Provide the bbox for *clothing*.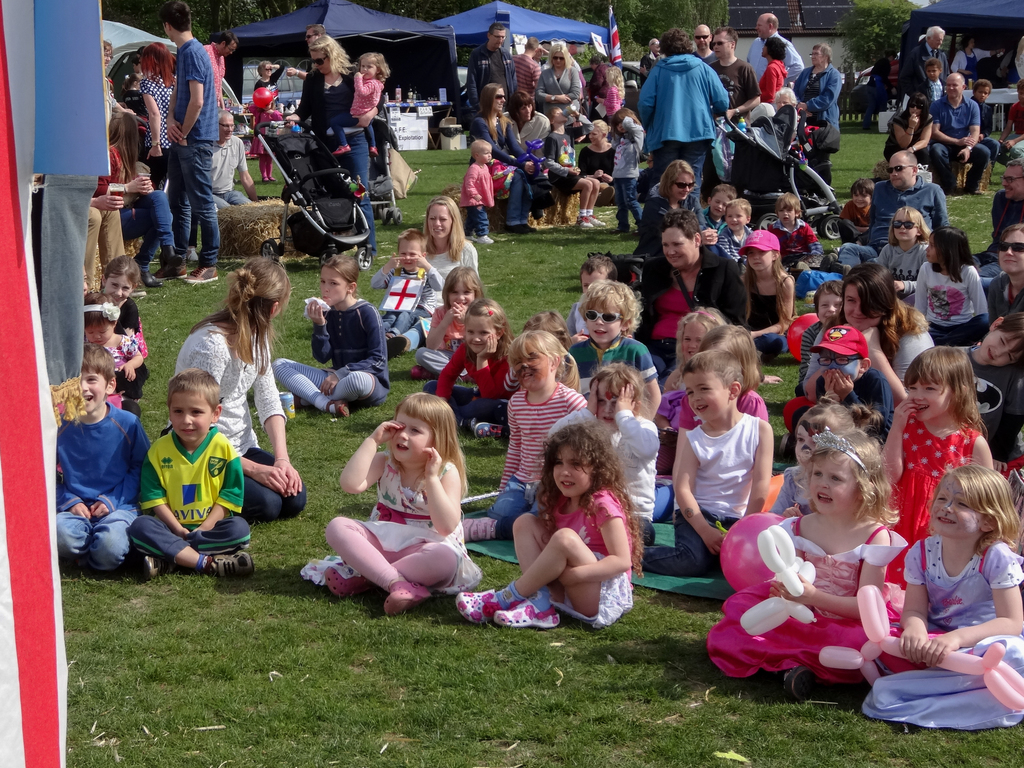
bbox=(93, 294, 152, 387).
